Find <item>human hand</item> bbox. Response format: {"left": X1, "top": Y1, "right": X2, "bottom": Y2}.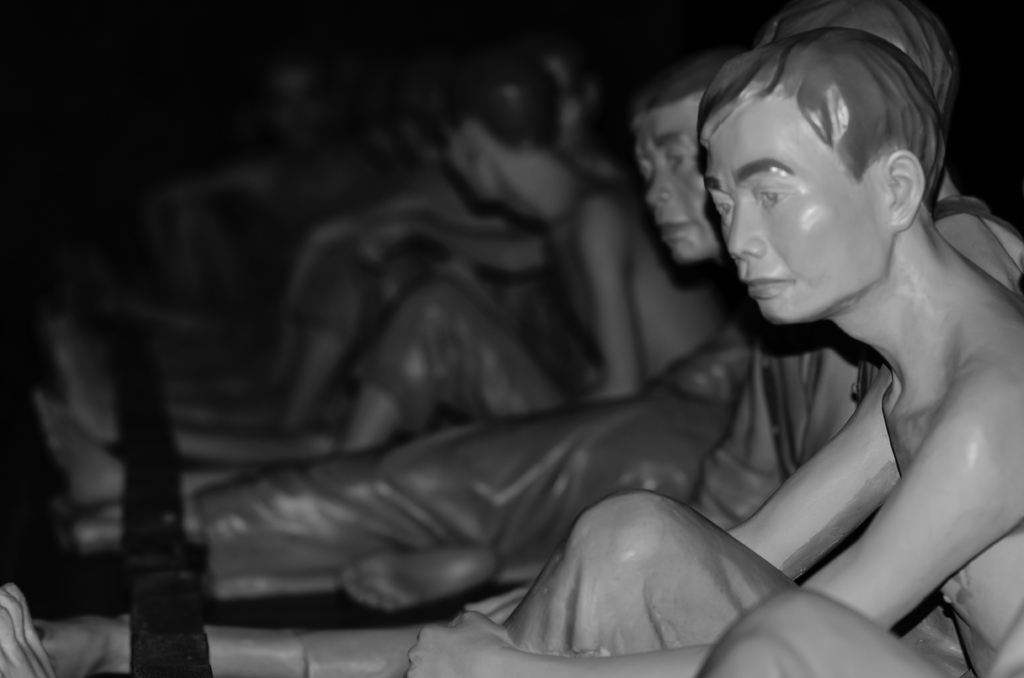
{"left": 353, "top": 210, "right": 426, "bottom": 262}.
